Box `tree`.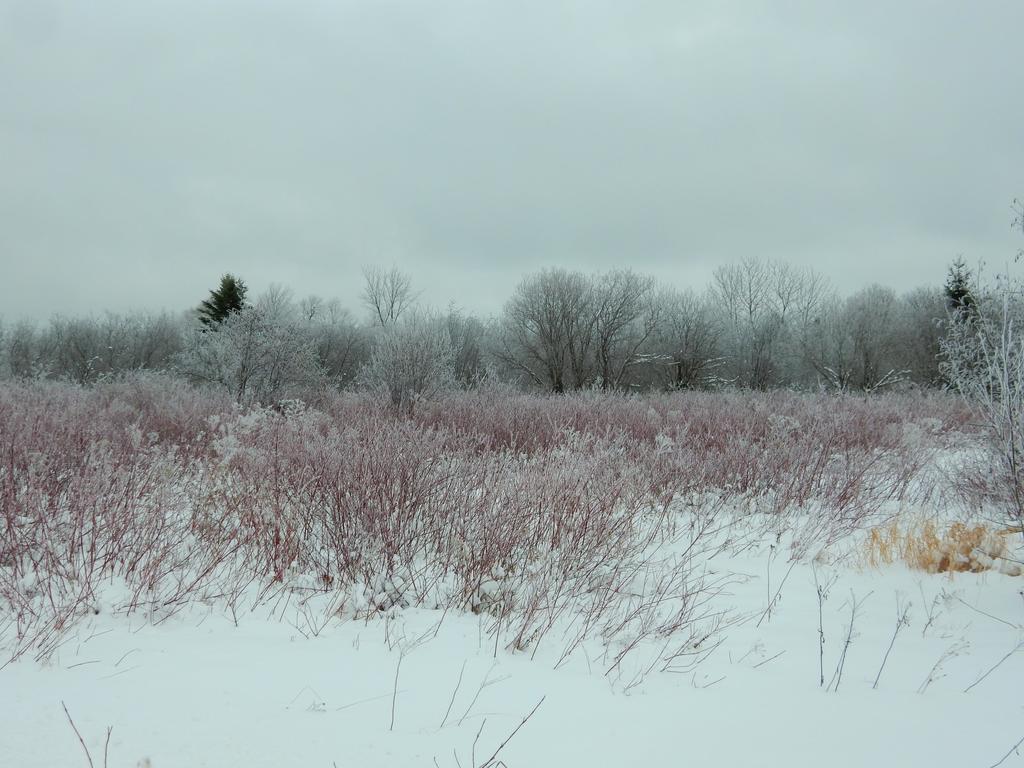
{"x1": 809, "y1": 278, "x2": 844, "y2": 375}.
